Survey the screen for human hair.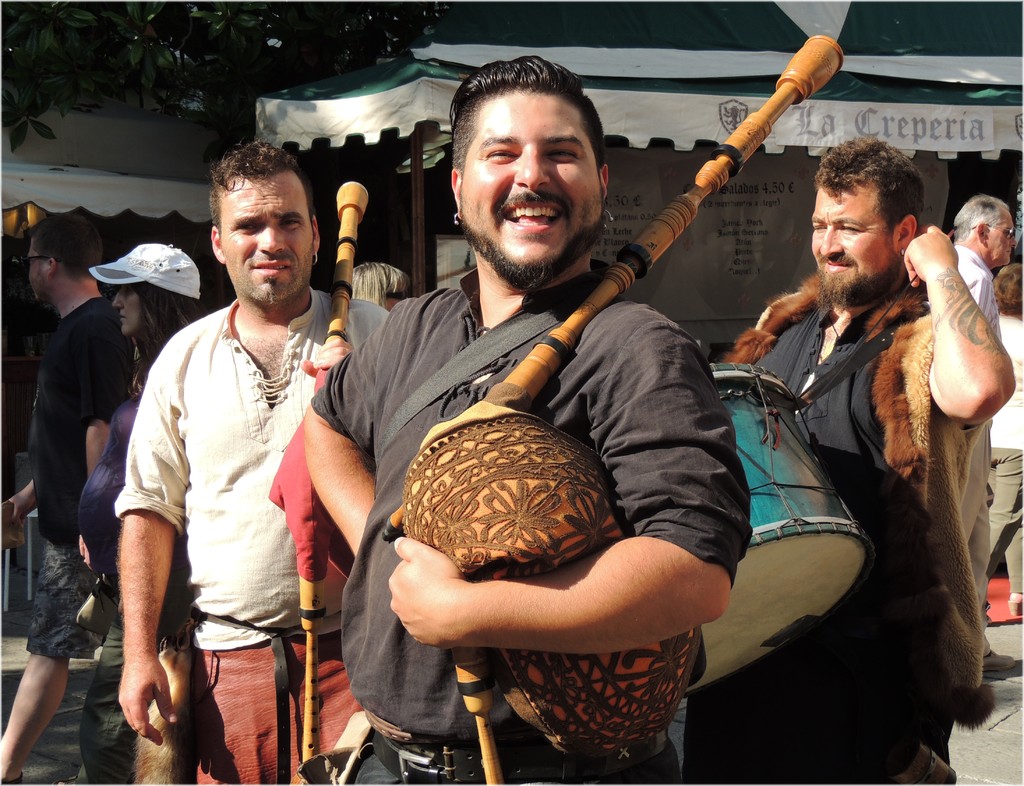
Survey found: bbox=(28, 213, 102, 282).
